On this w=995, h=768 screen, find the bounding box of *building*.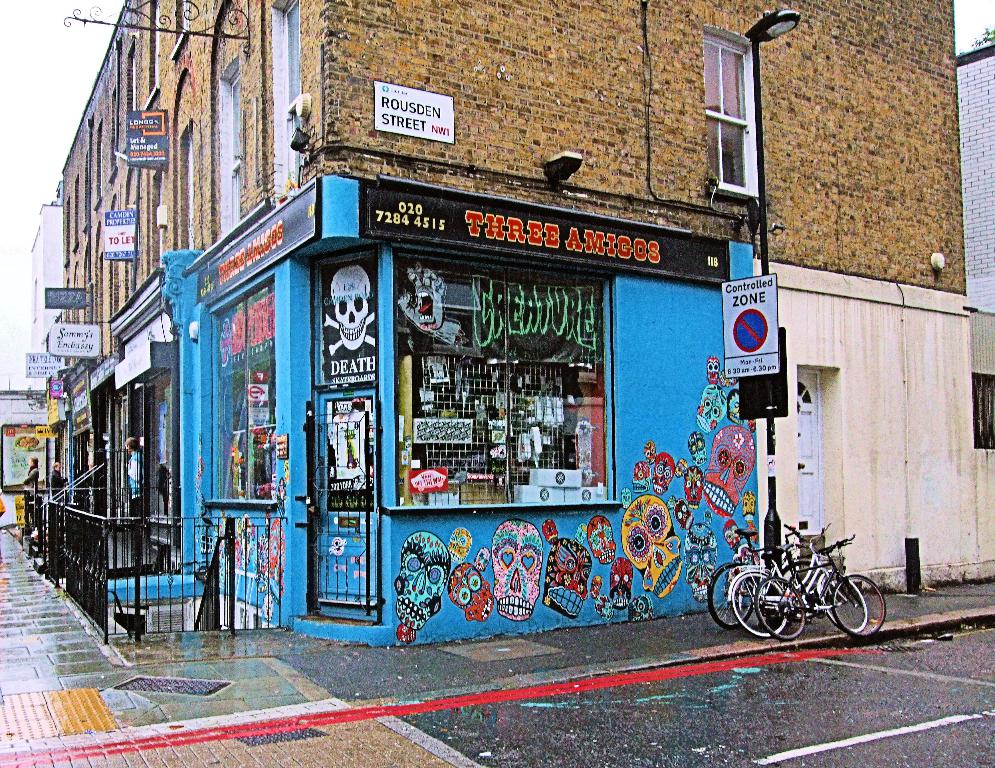
Bounding box: bbox=[22, 0, 994, 651].
